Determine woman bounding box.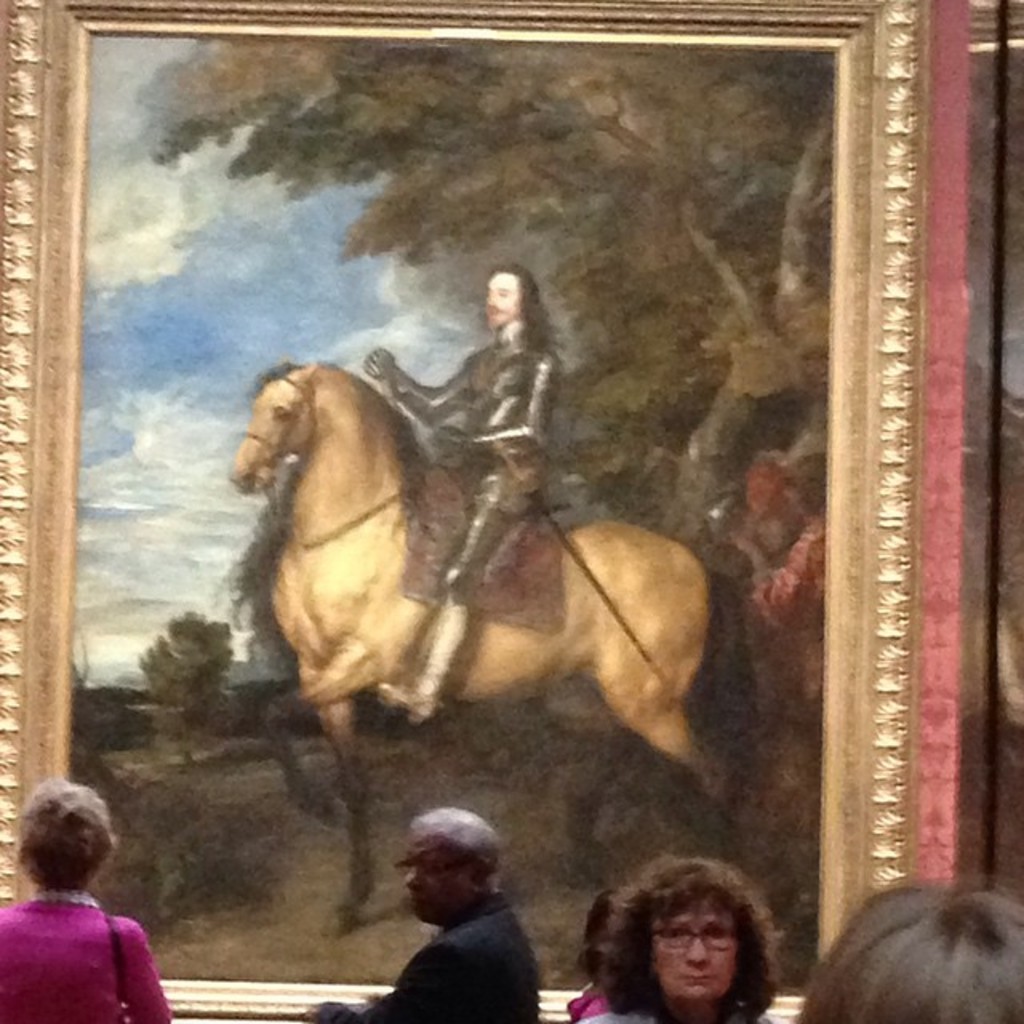
Determined: 573:866:811:1023.
